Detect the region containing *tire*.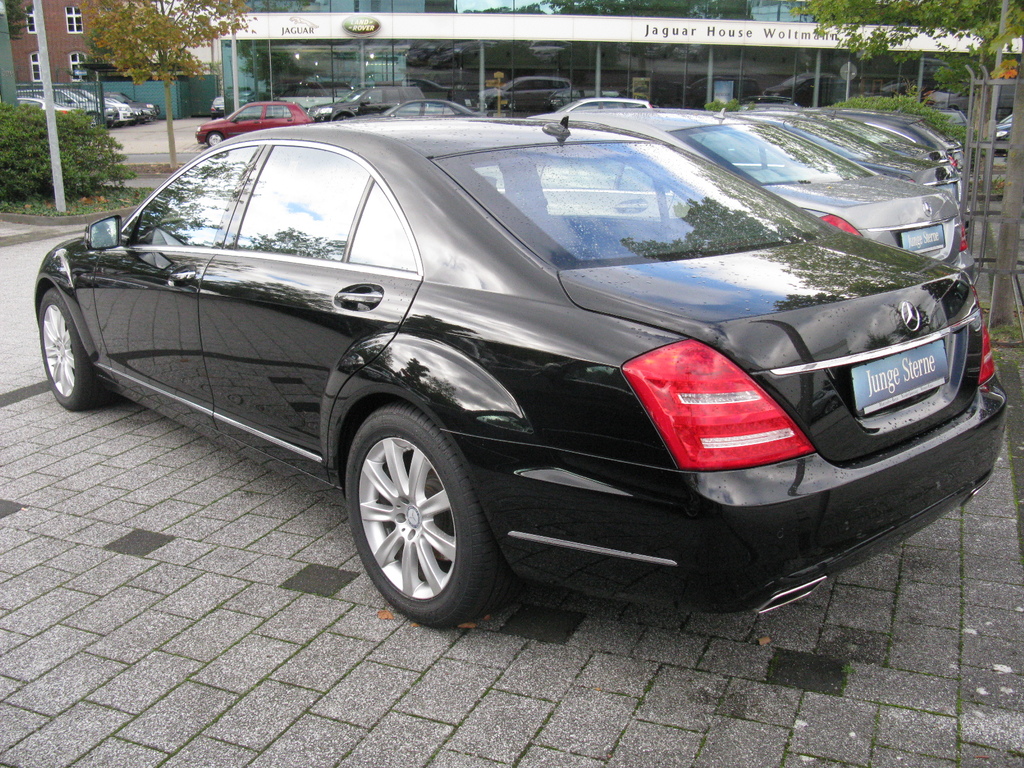
<region>38, 285, 103, 409</region>.
